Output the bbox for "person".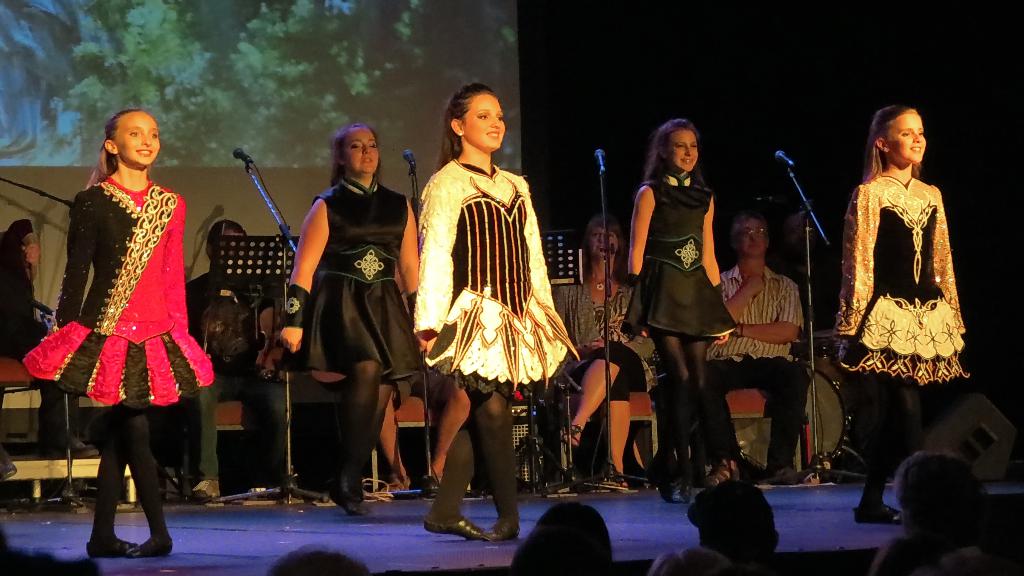
875, 450, 1023, 575.
